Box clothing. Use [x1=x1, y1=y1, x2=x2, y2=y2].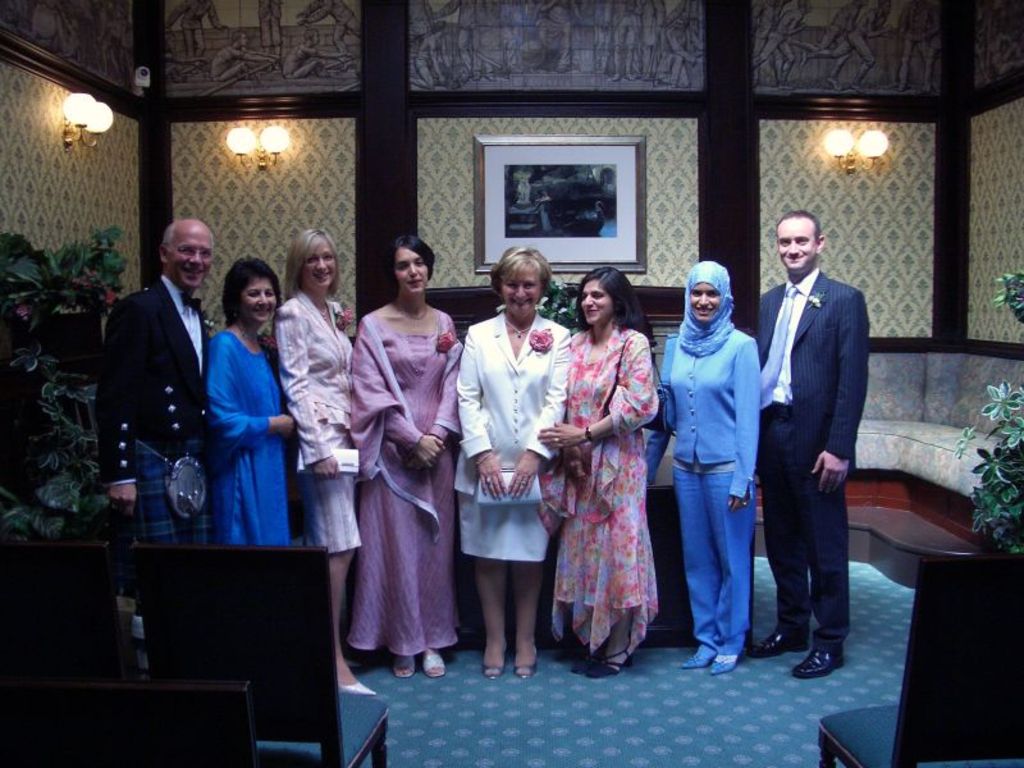
[x1=275, y1=297, x2=370, y2=552].
